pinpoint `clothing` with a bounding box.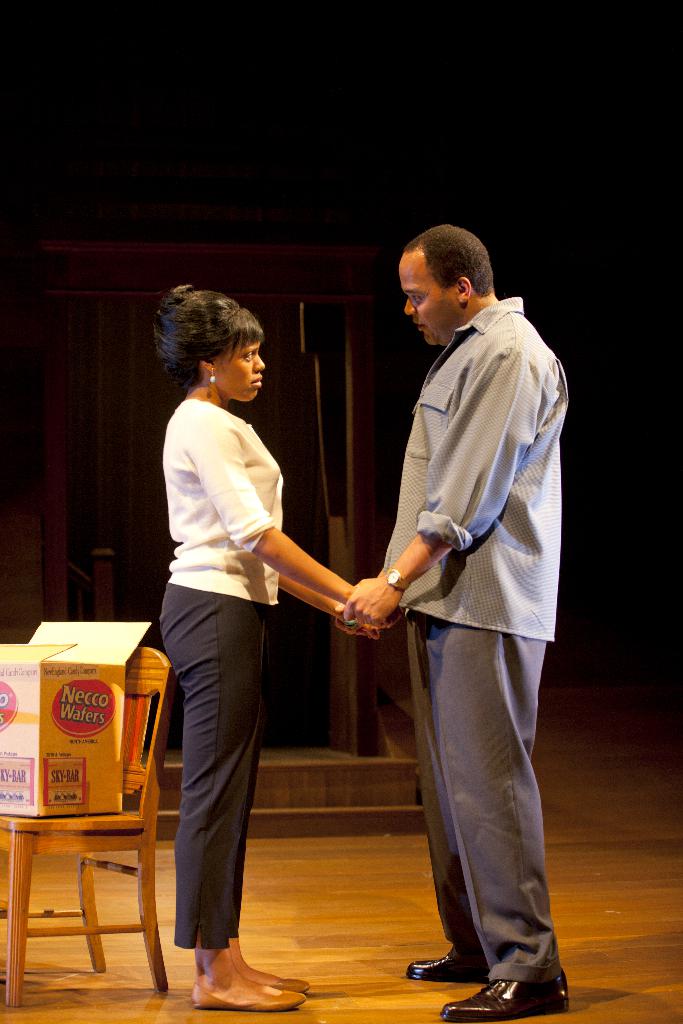
{"left": 156, "top": 572, "right": 272, "bottom": 949}.
